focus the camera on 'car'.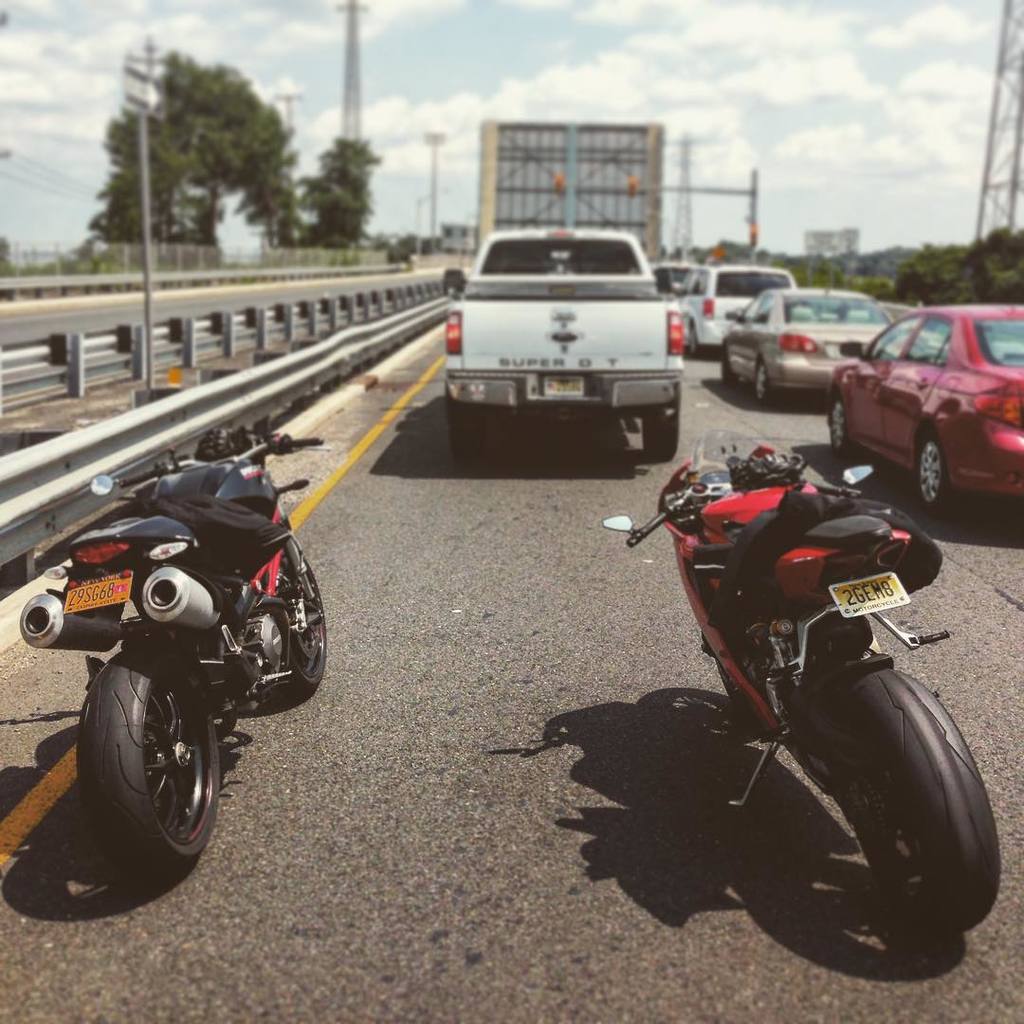
Focus region: BBox(831, 303, 1023, 514).
